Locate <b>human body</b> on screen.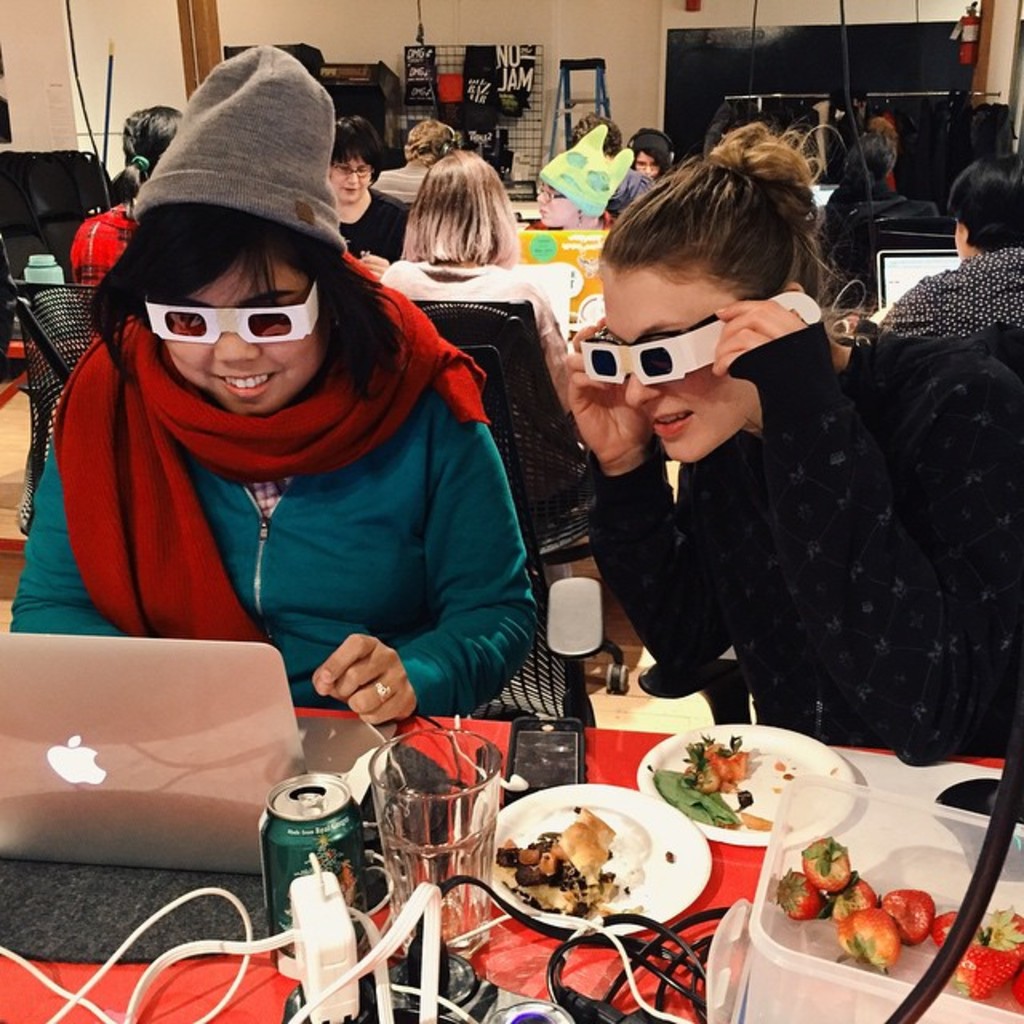
On screen at l=363, t=149, r=589, b=418.
